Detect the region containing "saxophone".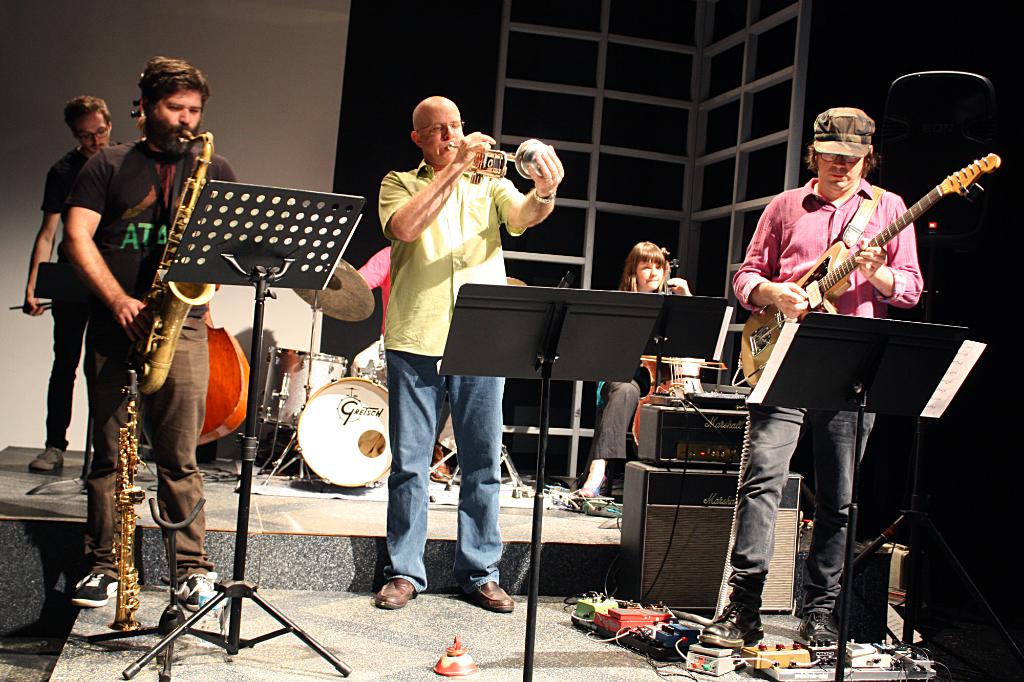
x1=125 y1=125 x2=215 y2=398.
